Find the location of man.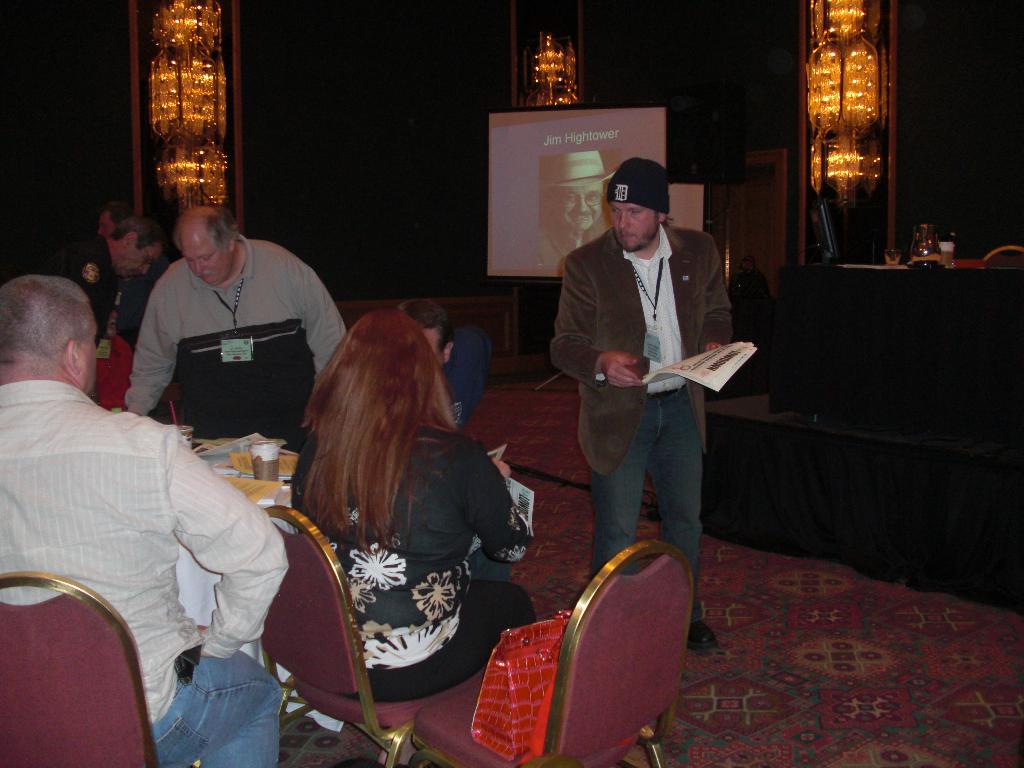
Location: (x1=43, y1=205, x2=168, y2=351).
